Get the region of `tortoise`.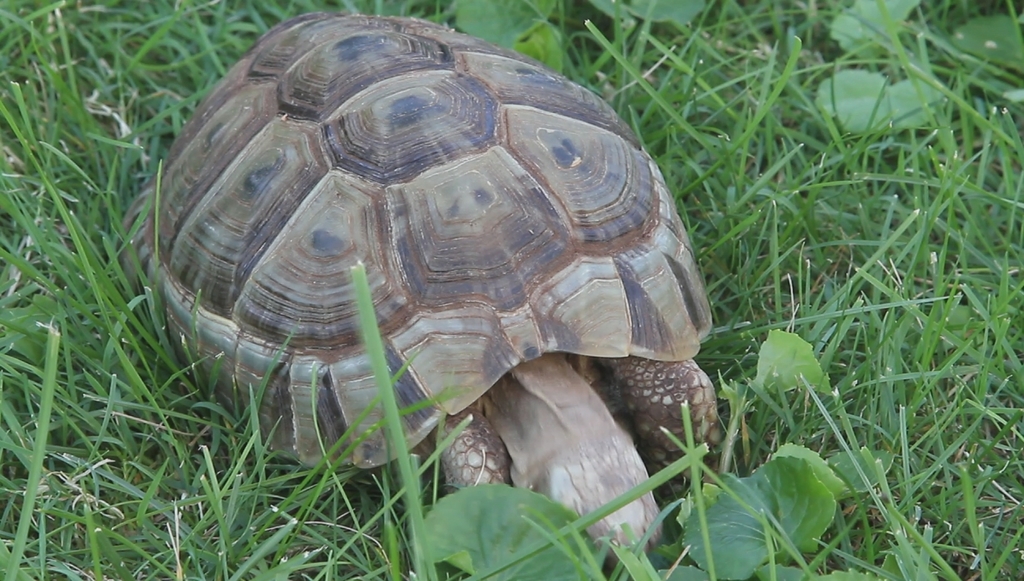
{"left": 115, "top": 0, "right": 718, "bottom": 561}.
